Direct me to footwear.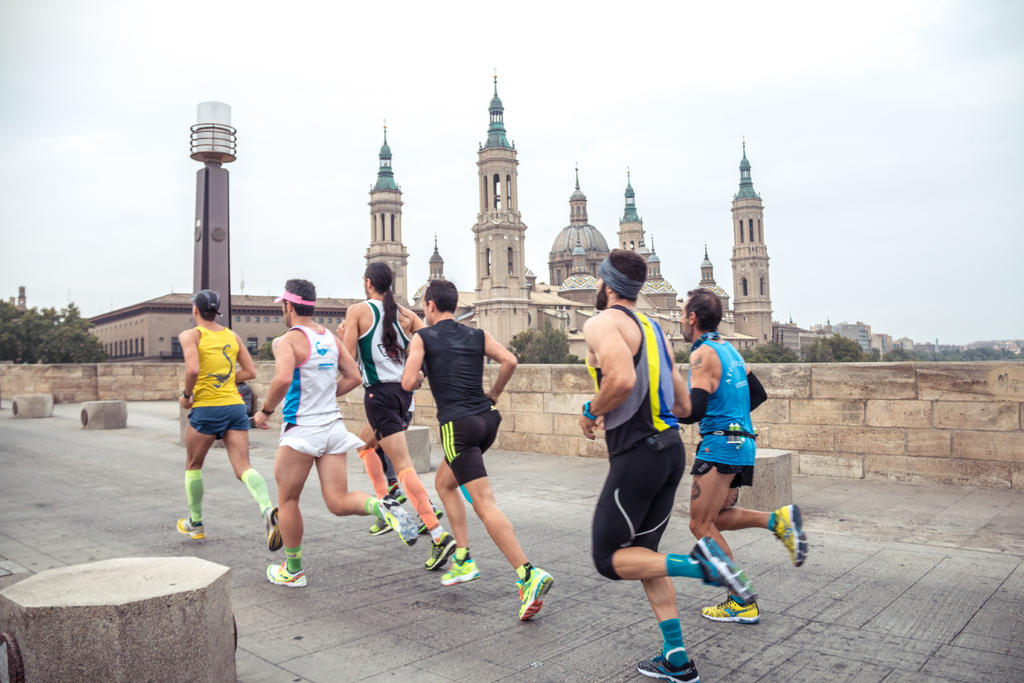
Direction: box=[175, 519, 204, 543].
